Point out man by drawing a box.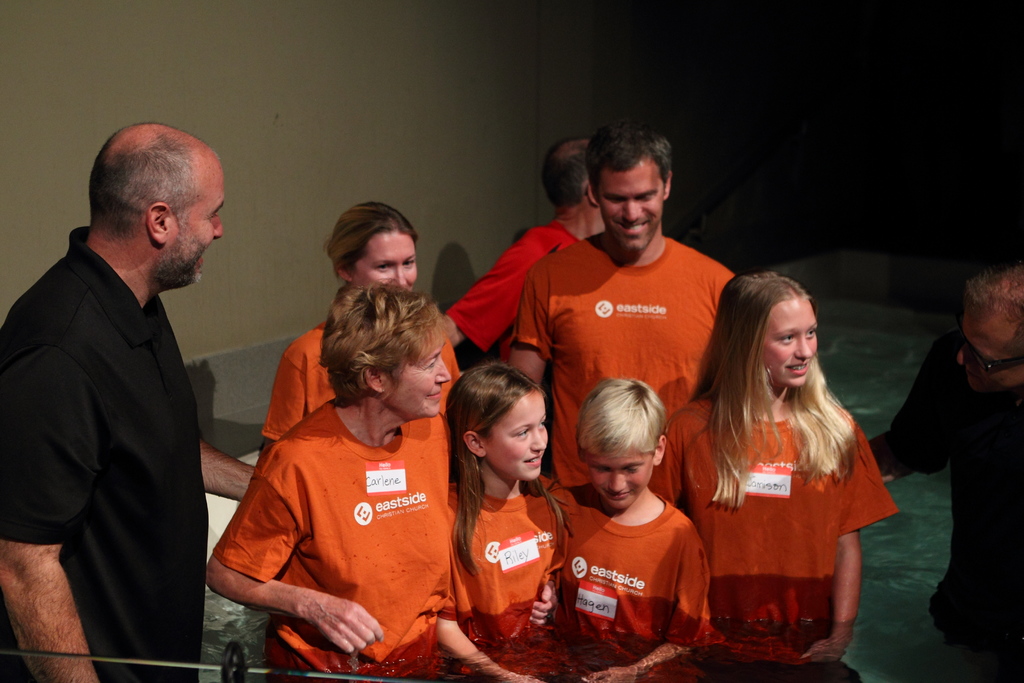
bbox=(509, 117, 727, 504).
